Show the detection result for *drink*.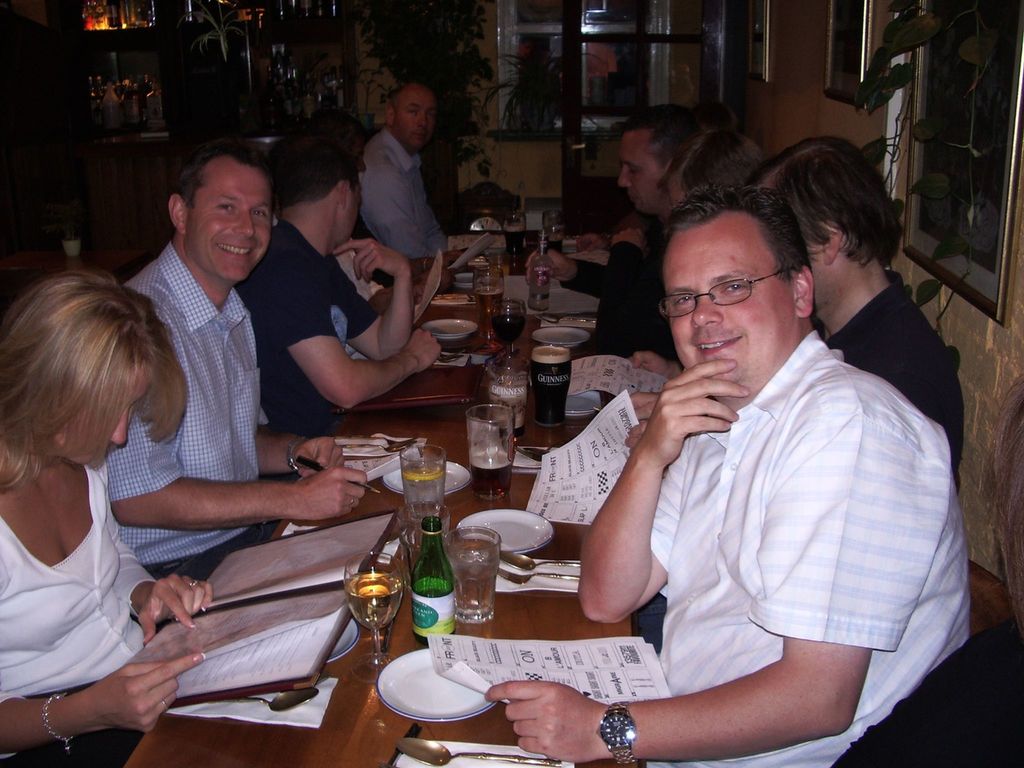
{"left": 474, "top": 285, "right": 502, "bottom": 344}.
